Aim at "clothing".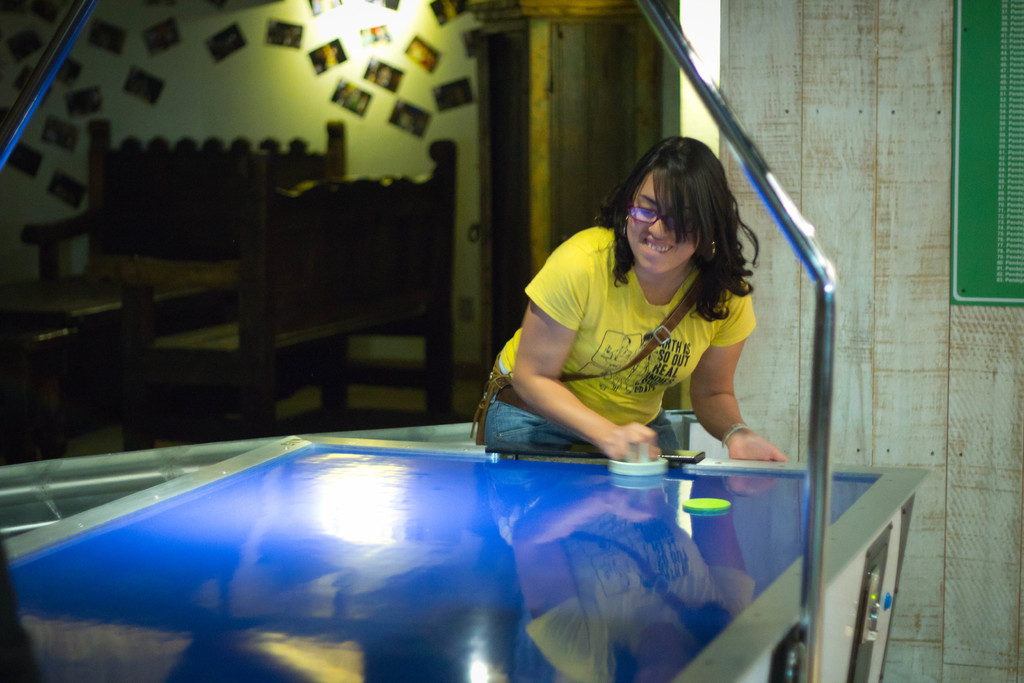
Aimed at locate(438, 219, 780, 470).
